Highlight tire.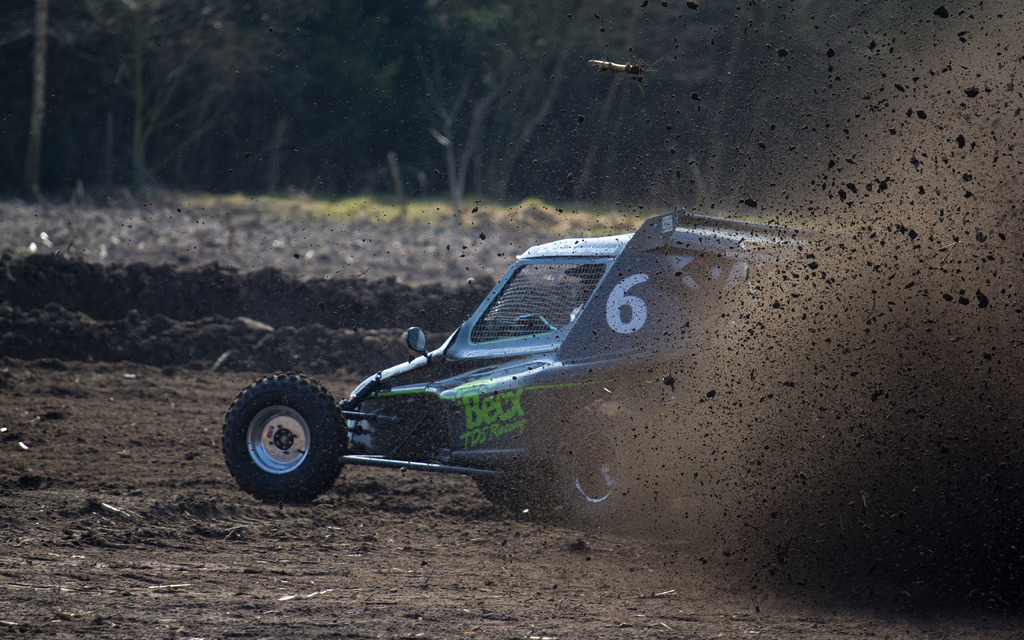
Highlighted region: [232,380,333,502].
